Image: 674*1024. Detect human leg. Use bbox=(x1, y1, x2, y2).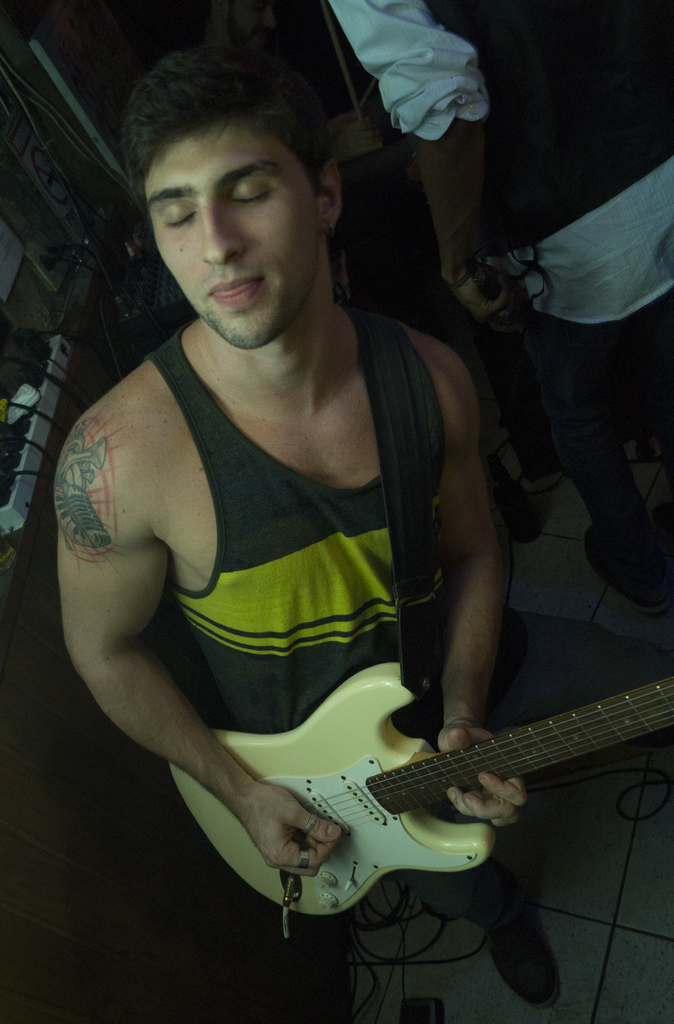
bbox=(392, 863, 564, 1012).
